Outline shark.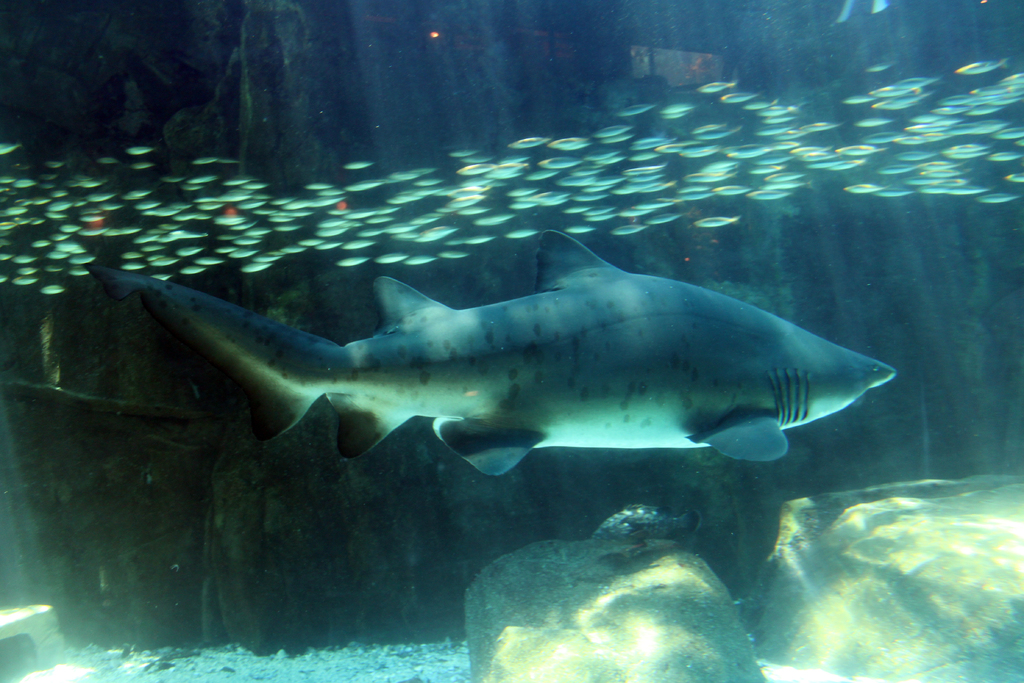
Outline: l=87, t=224, r=896, b=481.
